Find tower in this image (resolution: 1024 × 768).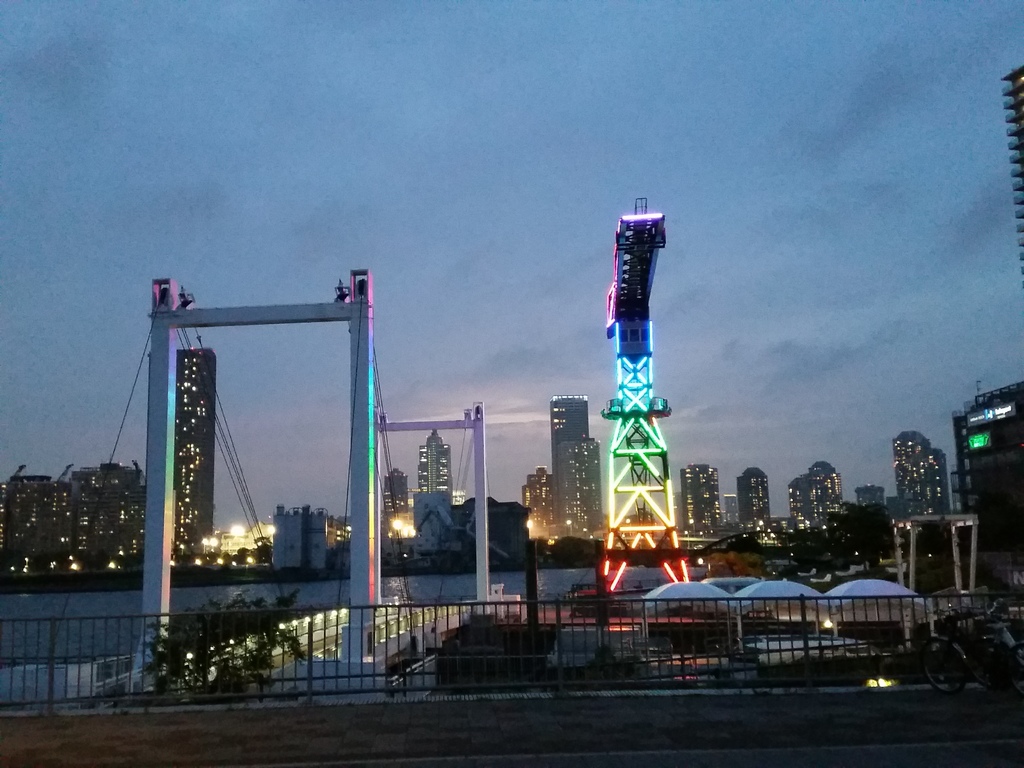
locate(809, 456, 844, 522).
